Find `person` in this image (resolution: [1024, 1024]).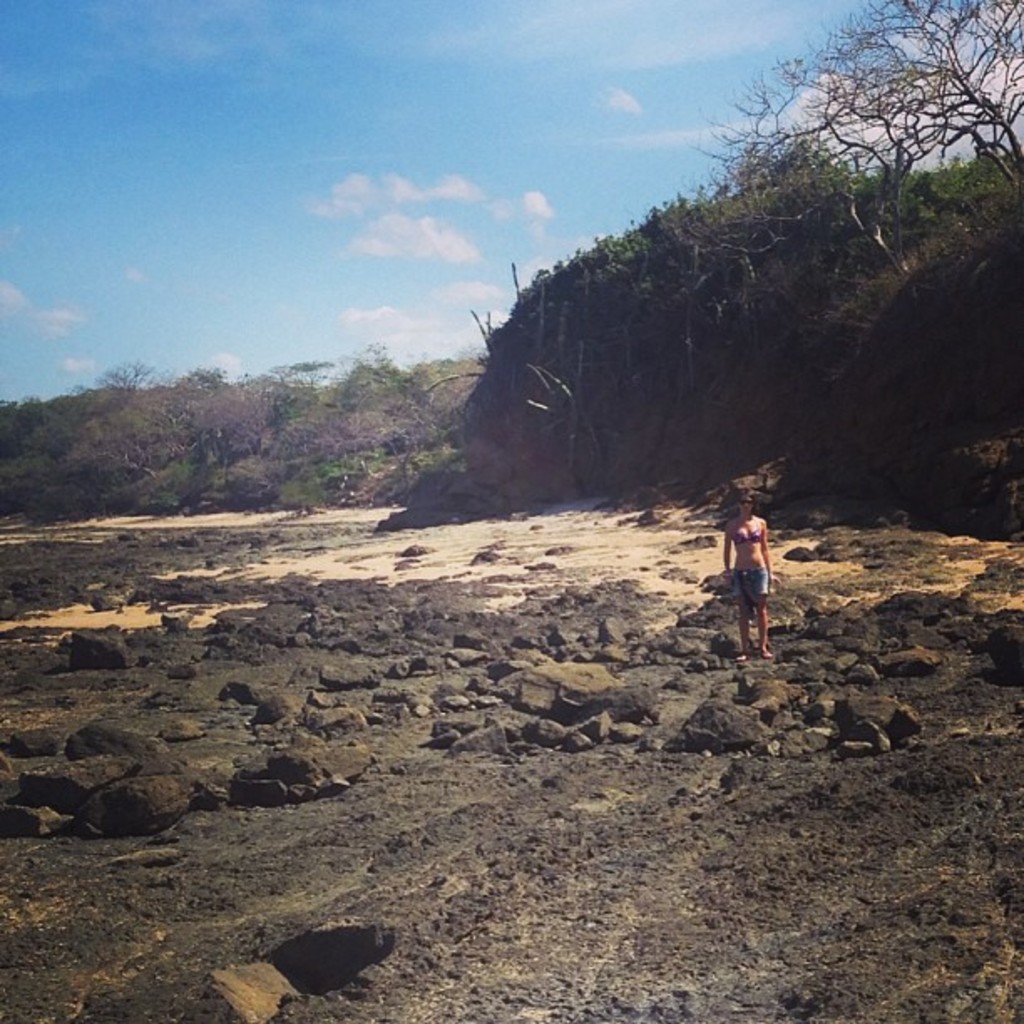
rect(723, 484, 775, 646).
